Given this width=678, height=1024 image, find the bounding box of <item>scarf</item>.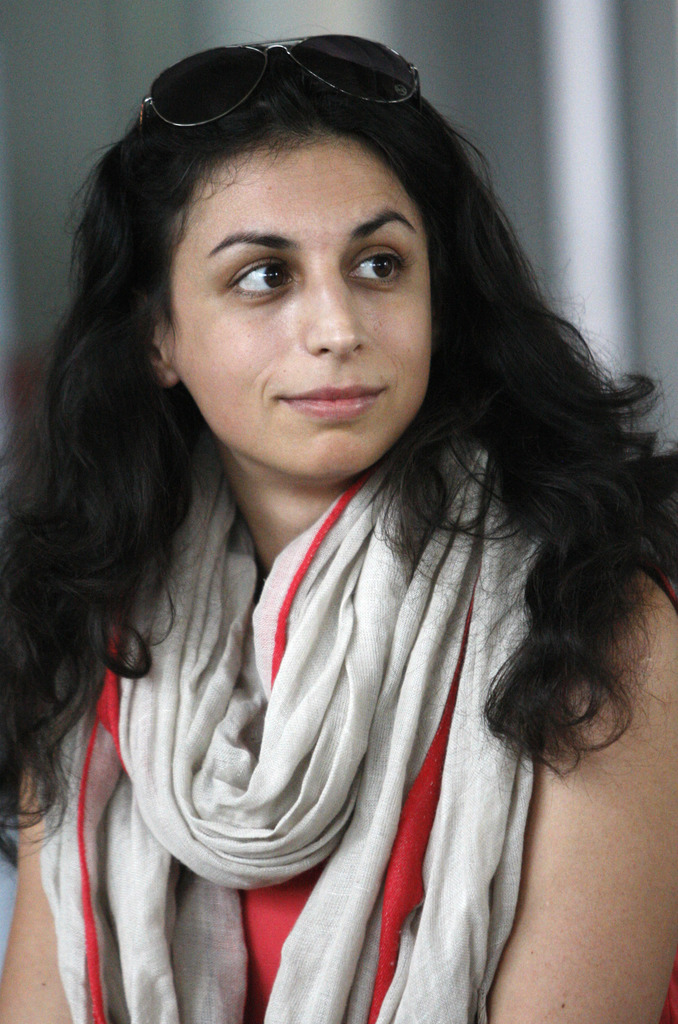
(left=39, top=417, right=543, bottom=1023).
